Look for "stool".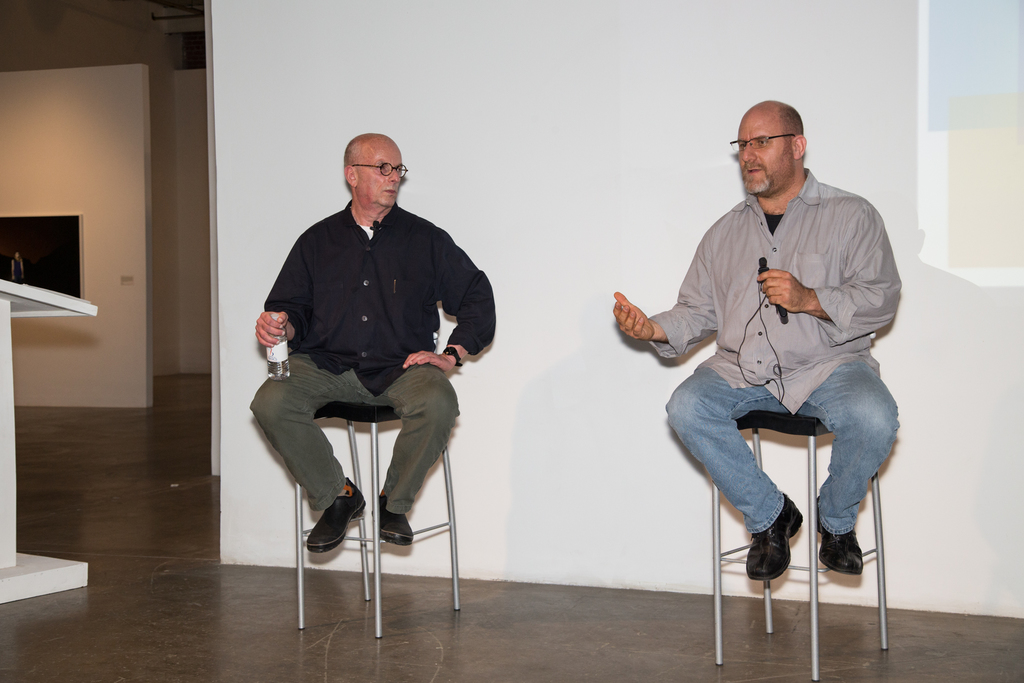
Found: 715, 411, 892, 682.
